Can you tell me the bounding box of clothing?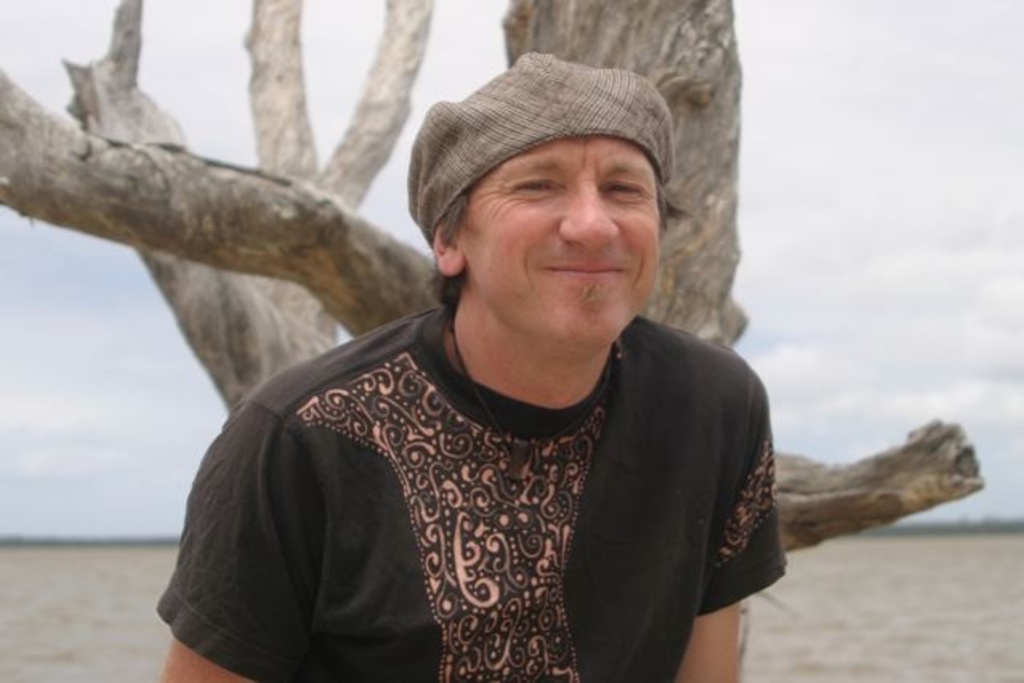
{"left": 187, "top": 303, "right": 798, "bottom": 672}.
